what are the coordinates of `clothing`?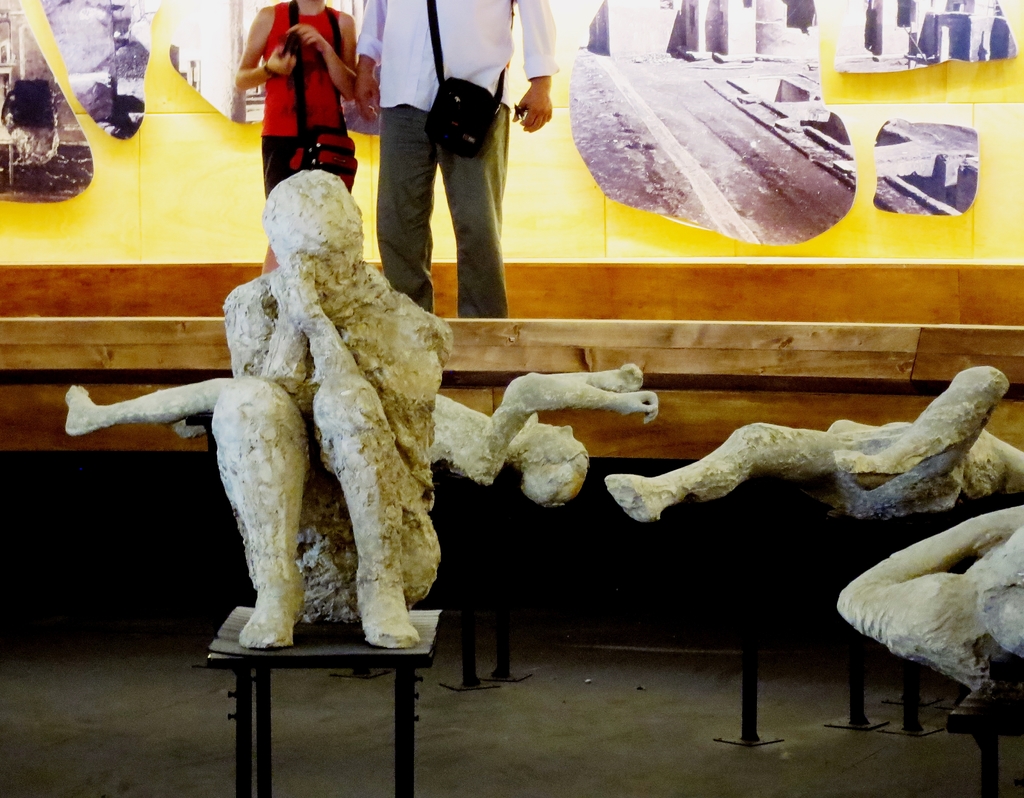
pyautogui.locateOnScreen(234, 10, 356, 190).
